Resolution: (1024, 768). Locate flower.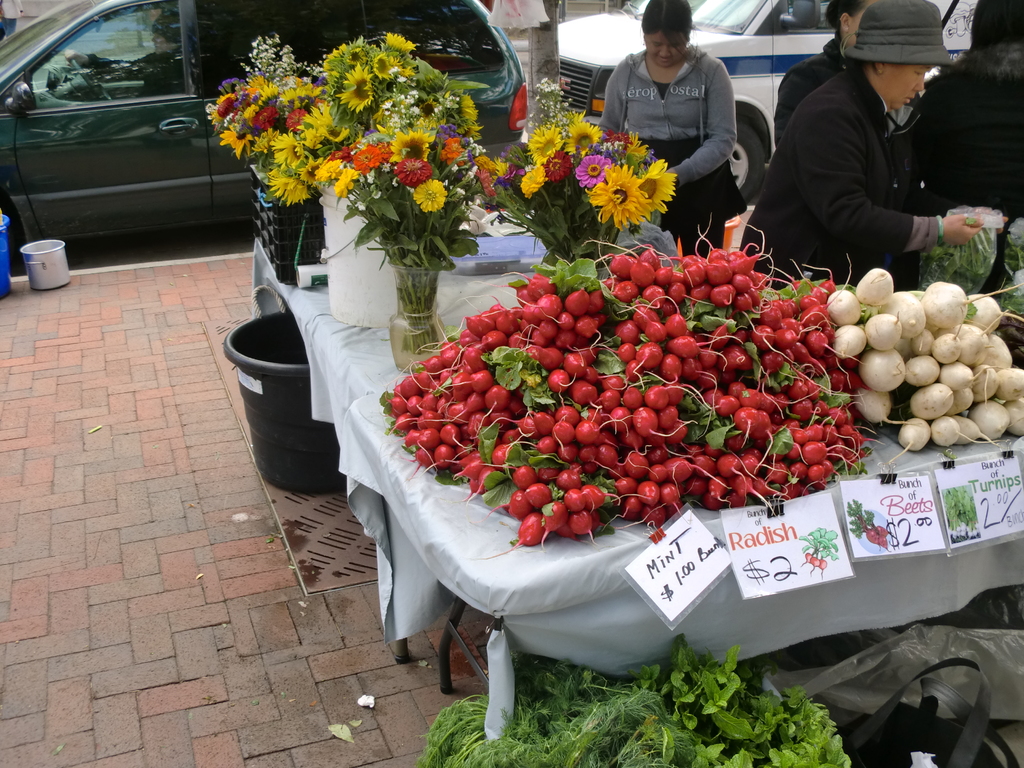
(left=413, top=181, right=449, bottom=215).
